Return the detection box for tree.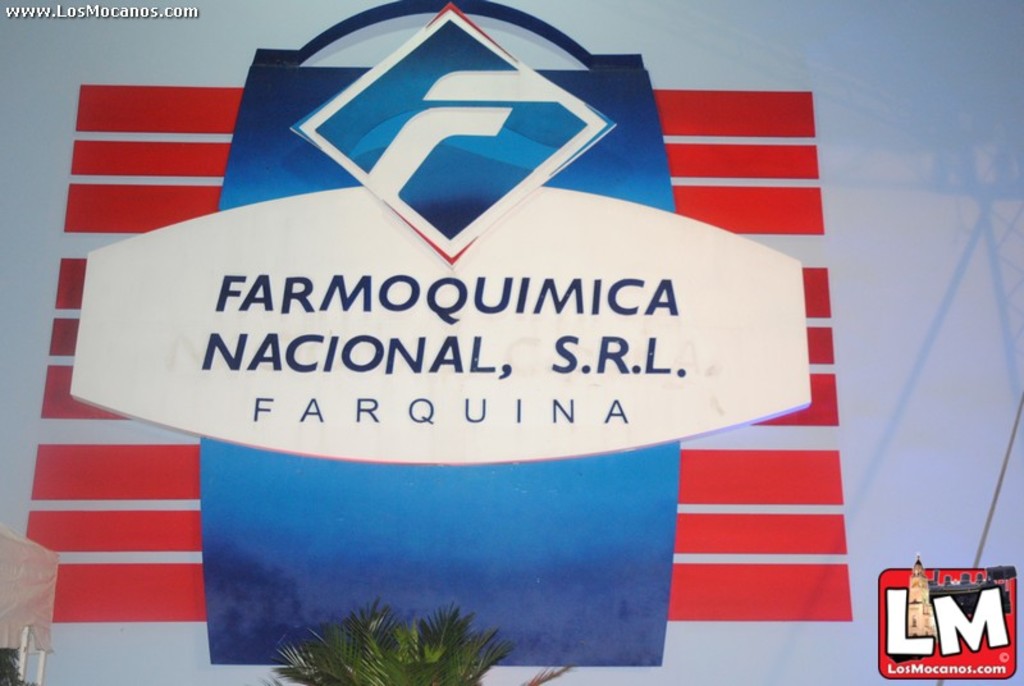
box(262, 590, 527, 685).
